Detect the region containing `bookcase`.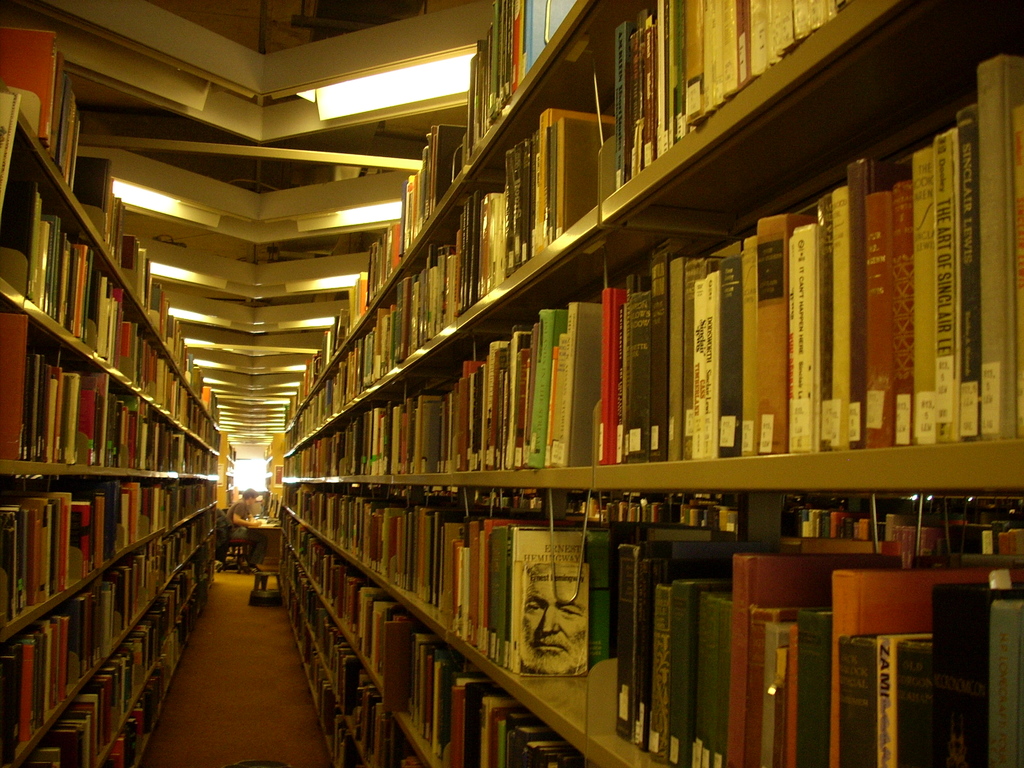
218 438 234 527.
